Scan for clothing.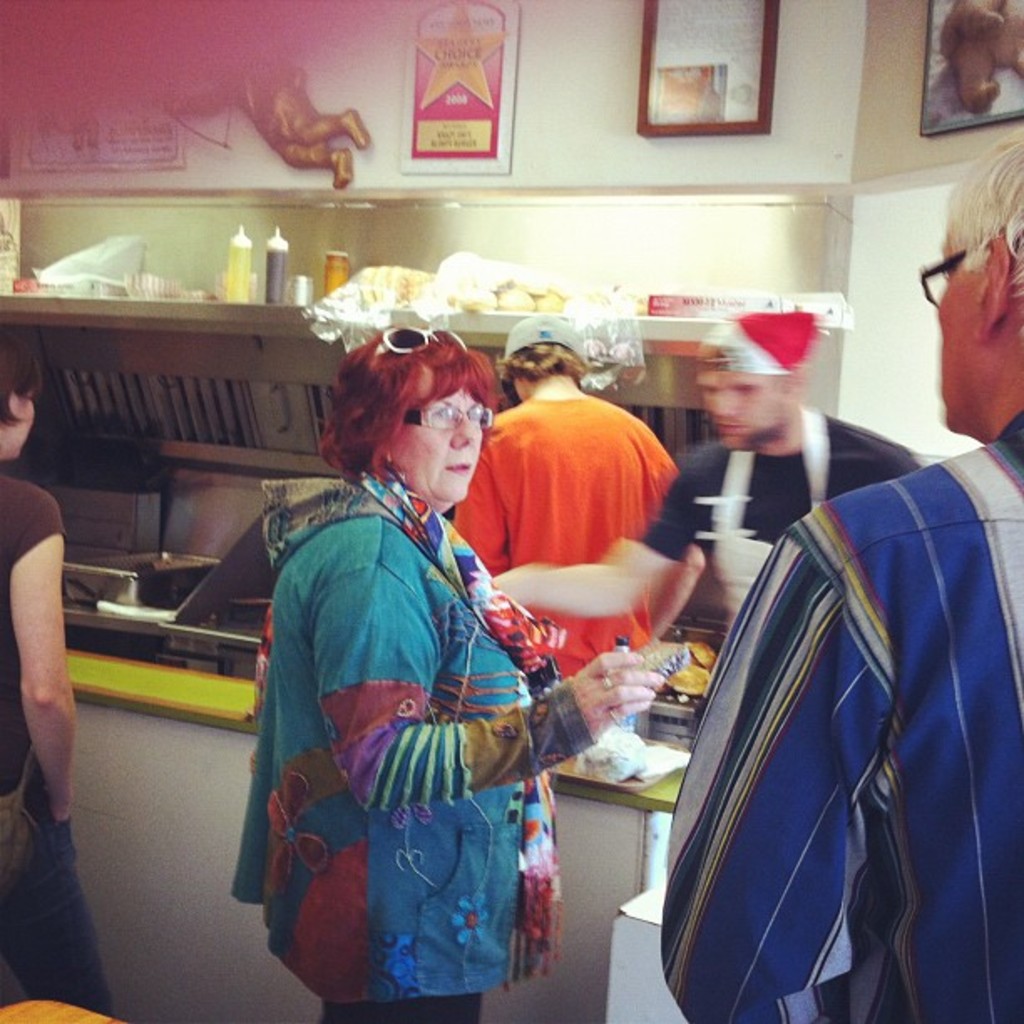
Scan result: x1=453 y1=398 x2=679 y2=671.
